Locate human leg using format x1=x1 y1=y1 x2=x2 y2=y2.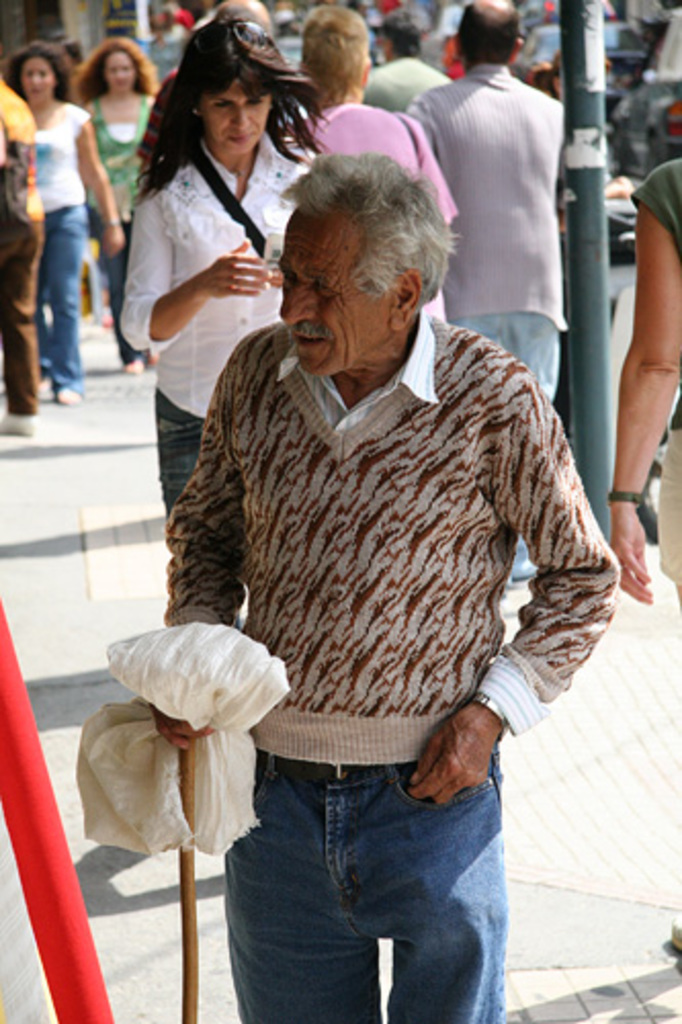
x1=6 y1=213 x2=35 y2=434.
